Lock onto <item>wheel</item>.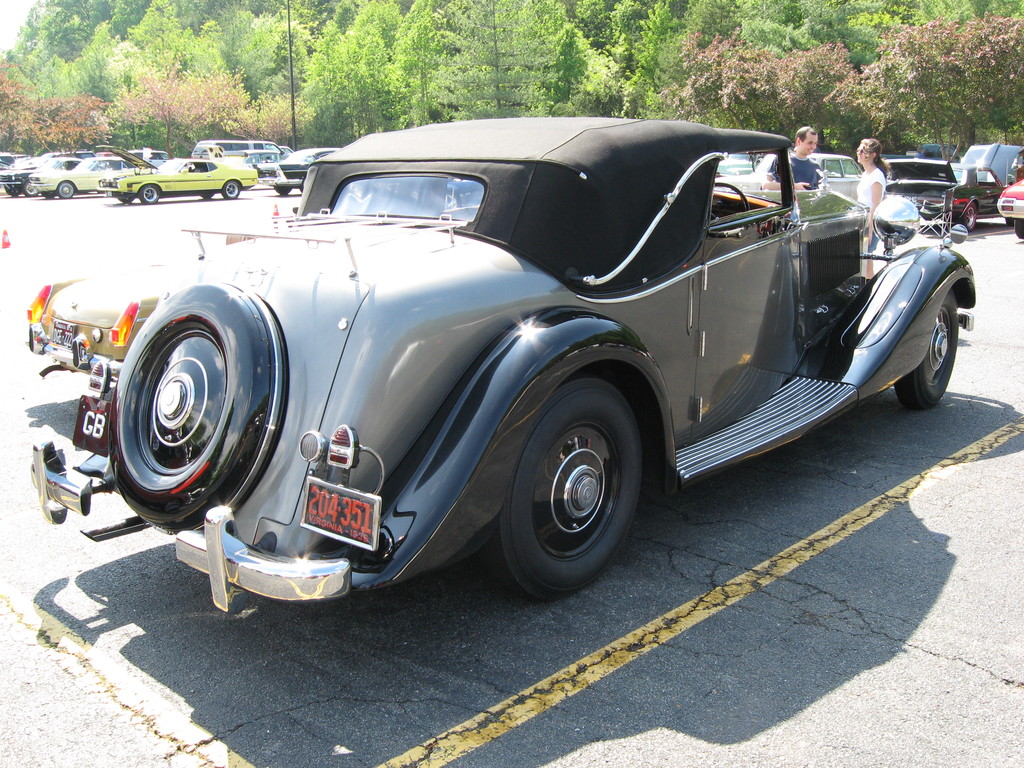
Locked: crop(1014, 219, 1023, 236).
